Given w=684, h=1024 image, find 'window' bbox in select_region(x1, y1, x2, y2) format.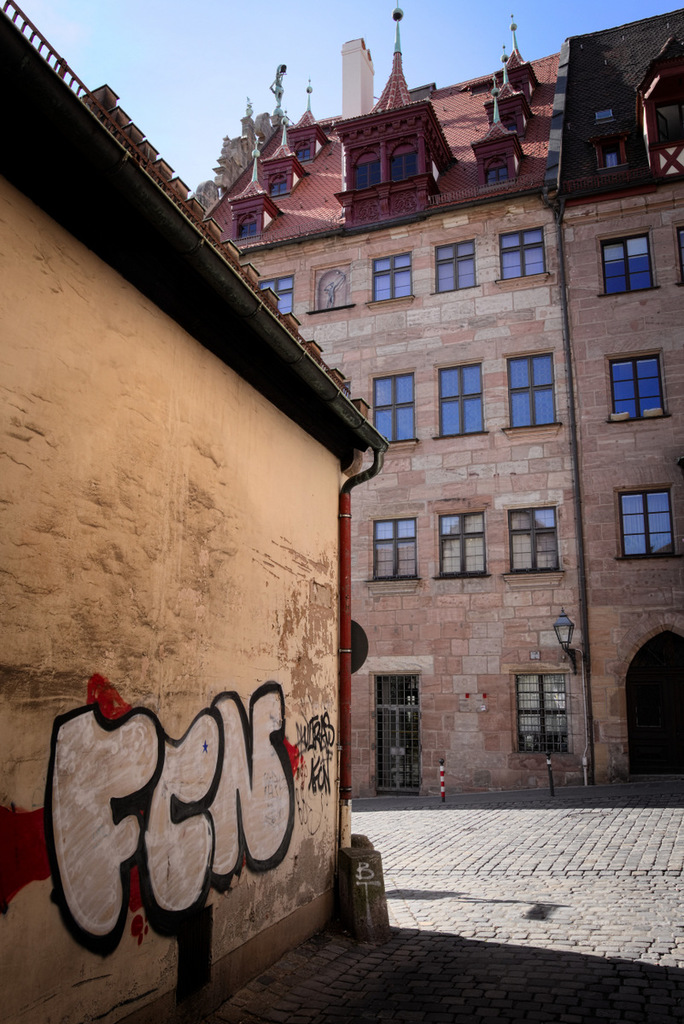
select_region(430, 355, 496, 443).
